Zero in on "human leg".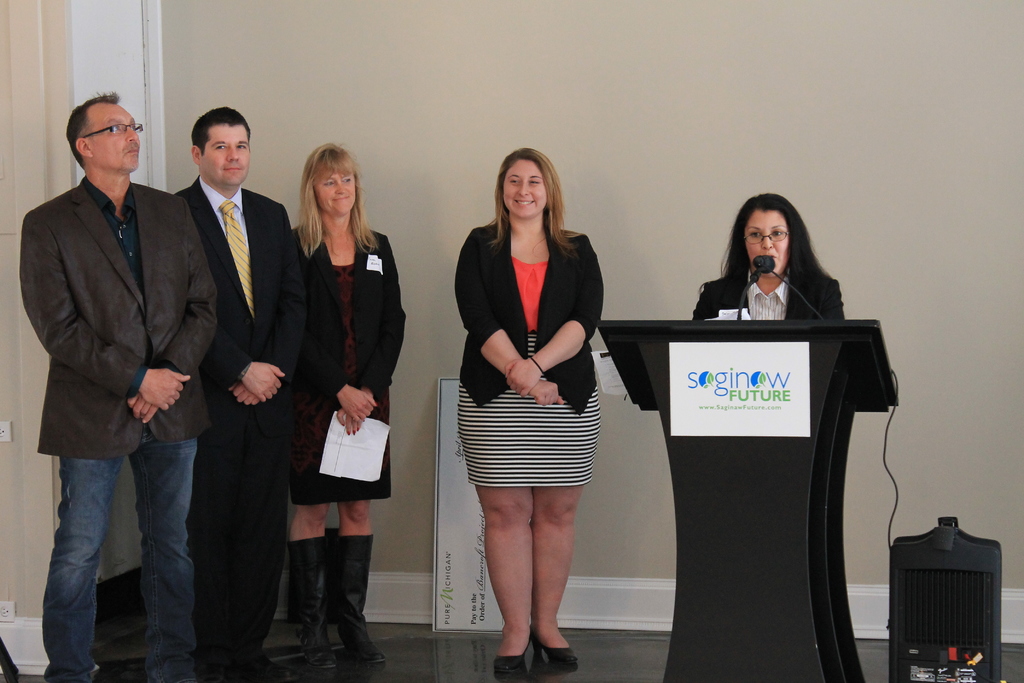
Zeroed in: Rect(488, 486, 538, 675).
